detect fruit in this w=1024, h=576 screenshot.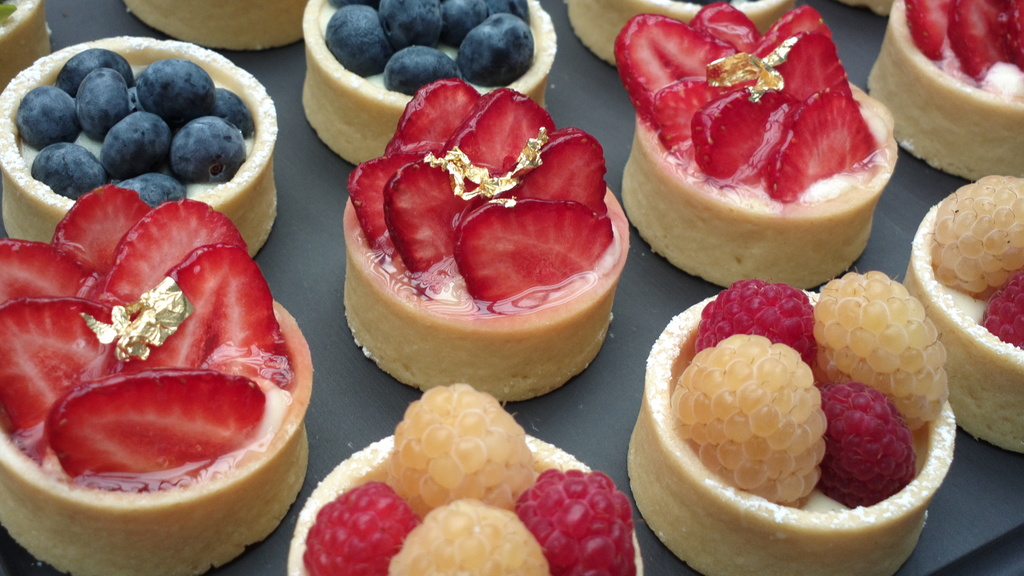
Detection: bbox=(950, 0, 1009, 81).
